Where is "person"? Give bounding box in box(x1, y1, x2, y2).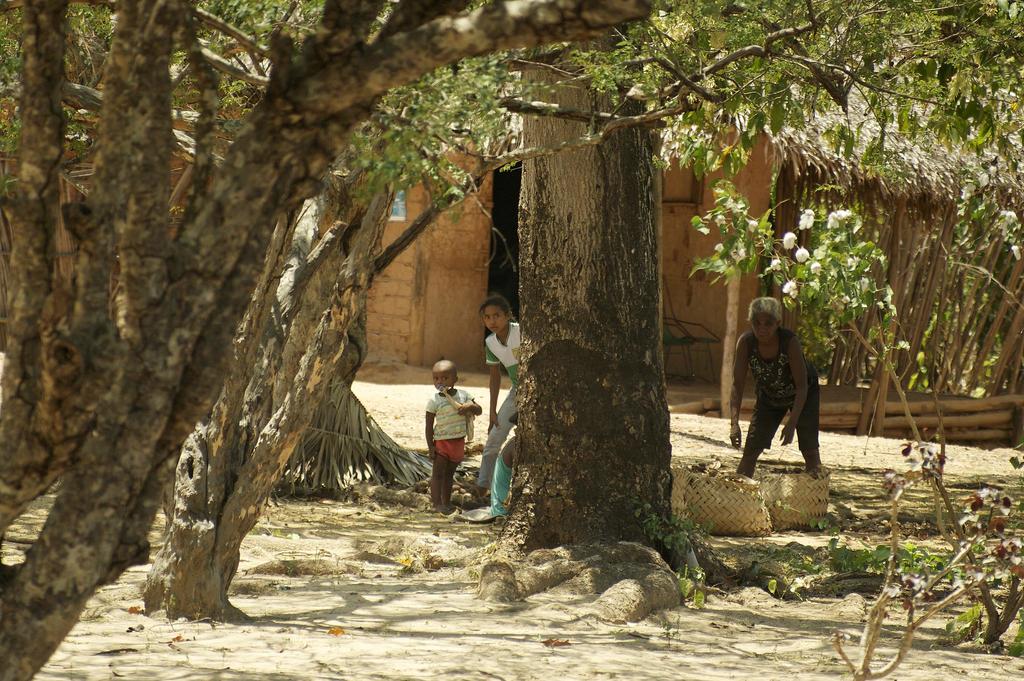
box(473, 296, 520, 501).
